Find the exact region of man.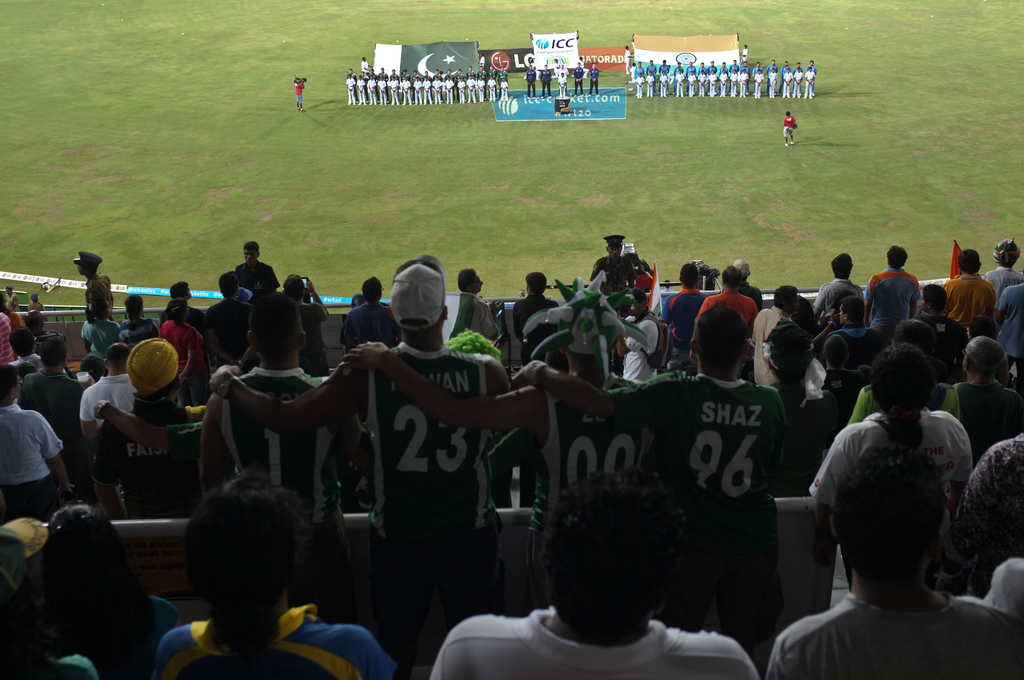
Exact region: 541, 61, 551, 98.
